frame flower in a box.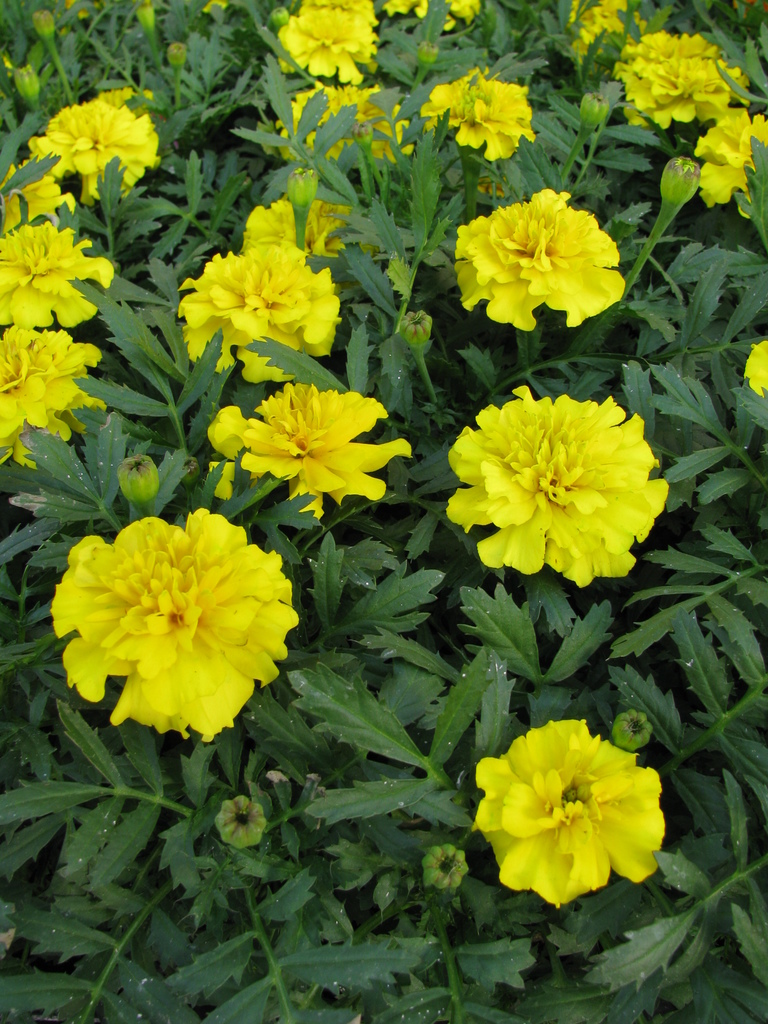
box=[612, 30, 754, 128].
